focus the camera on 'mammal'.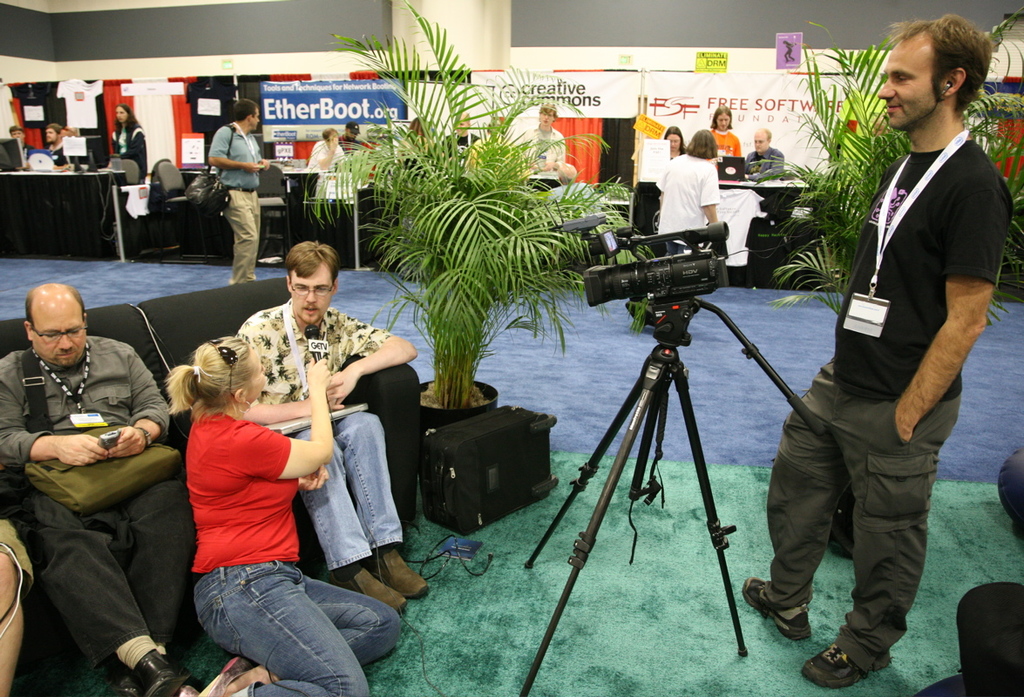
Focus region: [left=166, top=328, right=406, bottom=696].
